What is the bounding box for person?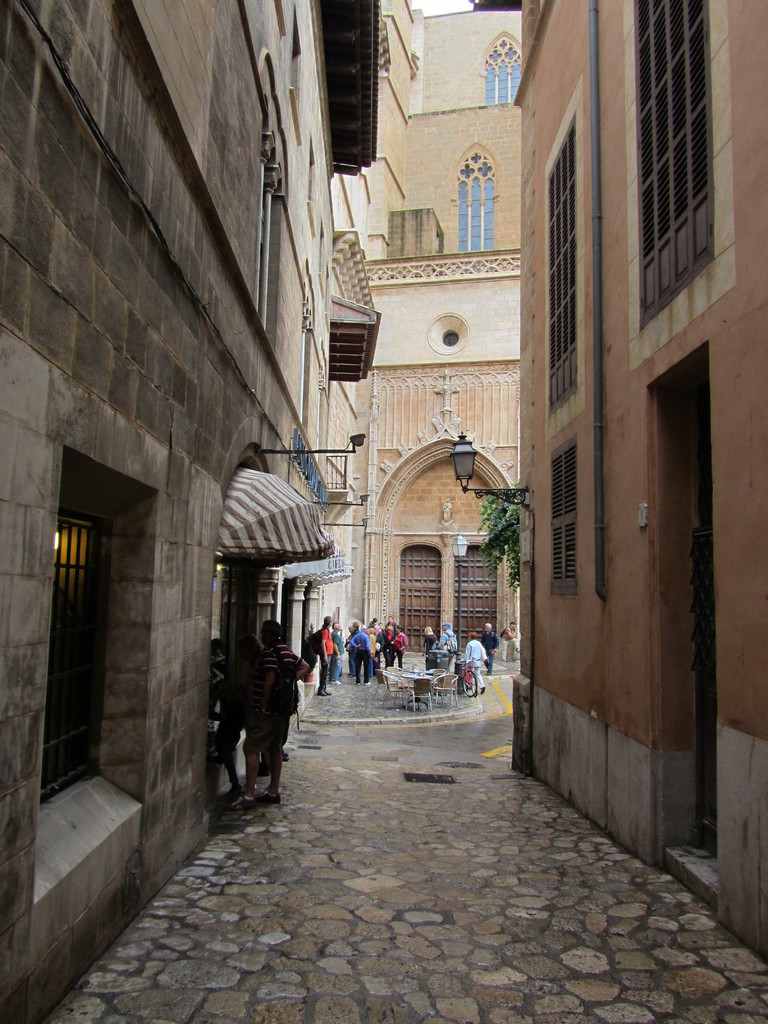
<box>330,621,347,684</box>.
